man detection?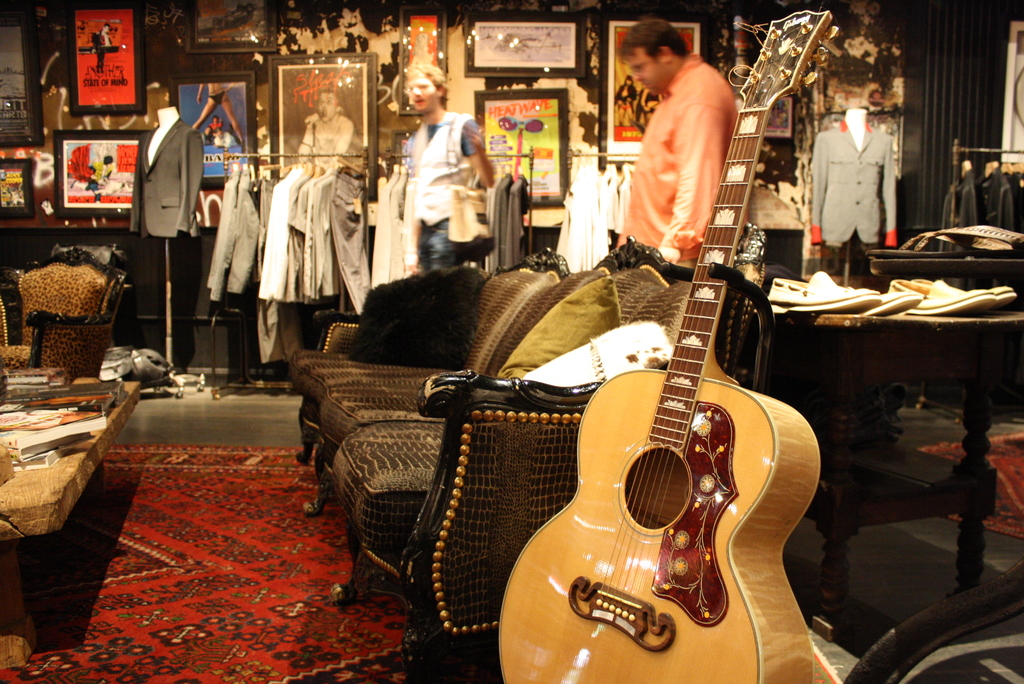
{"x1": 391, "y1": 81, "x2": 497, "y2": 272}
